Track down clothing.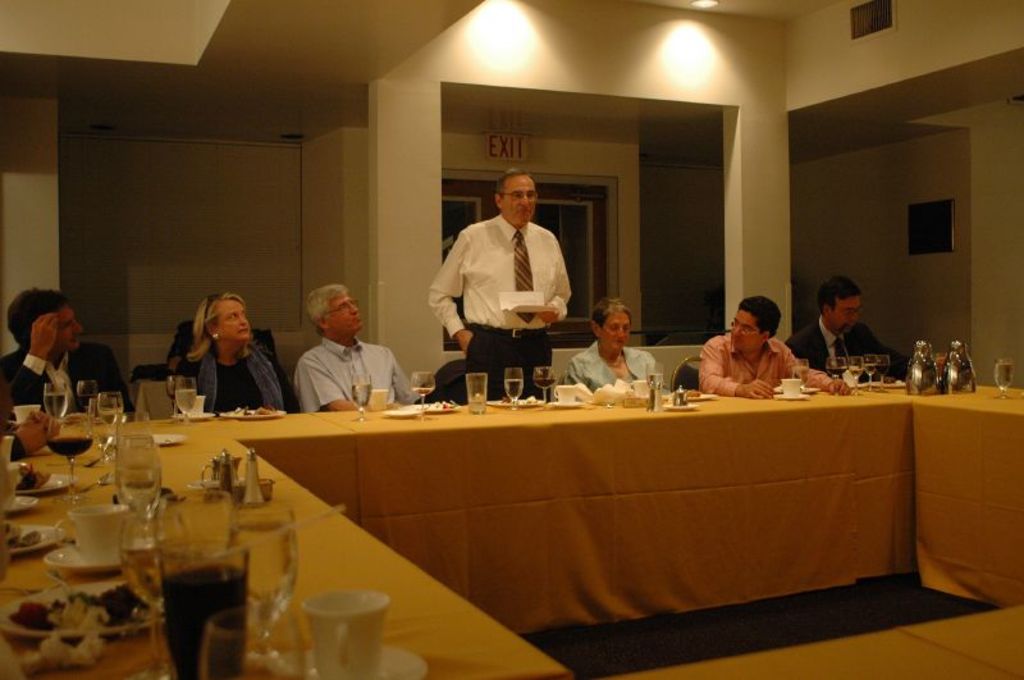
Tracked to (183, 348, 280, 416).
